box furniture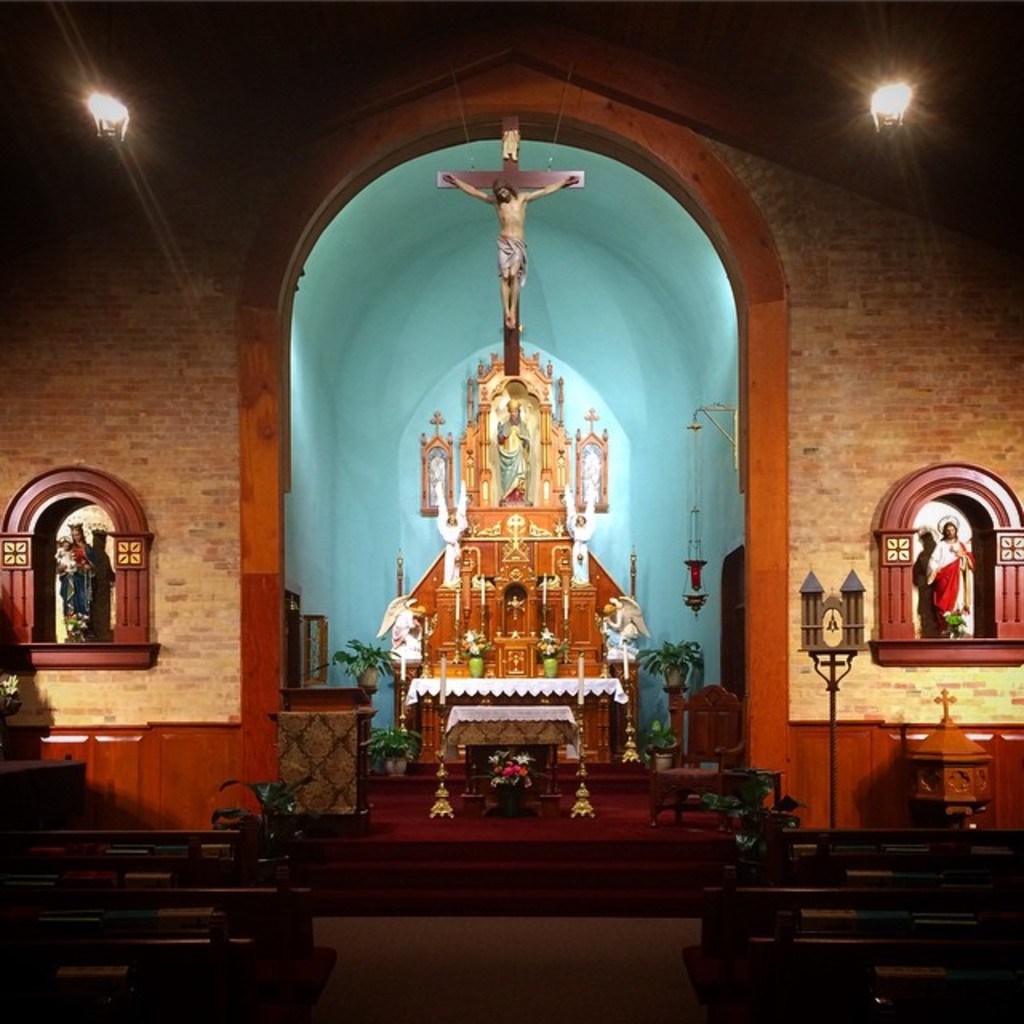
bbox=(442, 704, 579, 787)
